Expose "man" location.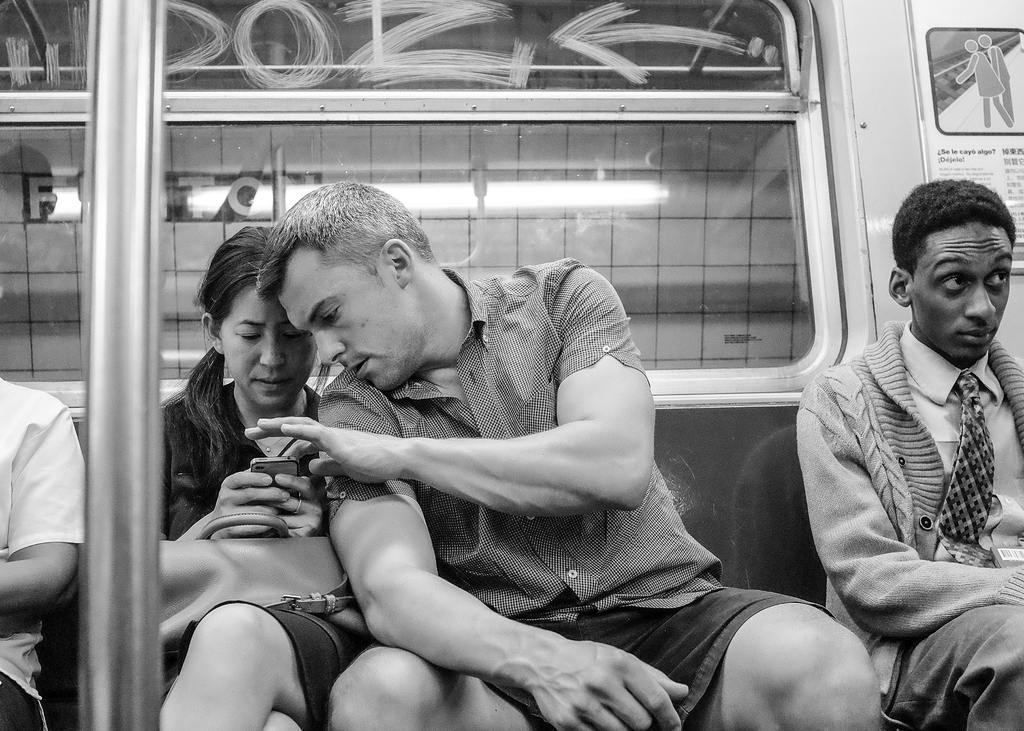
Exposed at (790,178,1023,730).
